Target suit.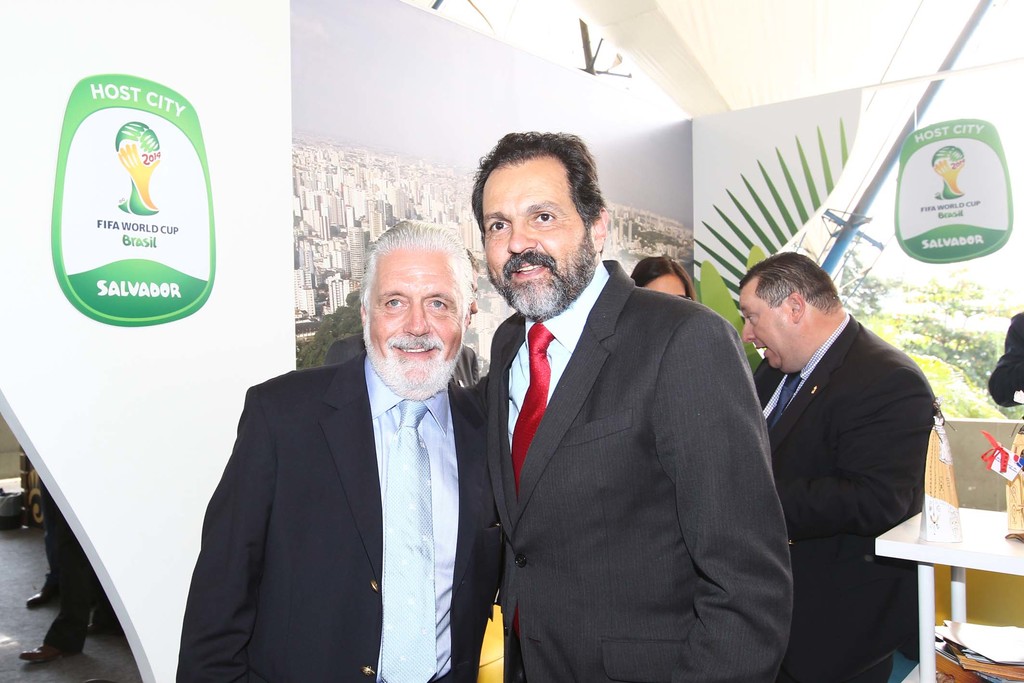
Target region: bbox=[483, 258, 792, 682].
